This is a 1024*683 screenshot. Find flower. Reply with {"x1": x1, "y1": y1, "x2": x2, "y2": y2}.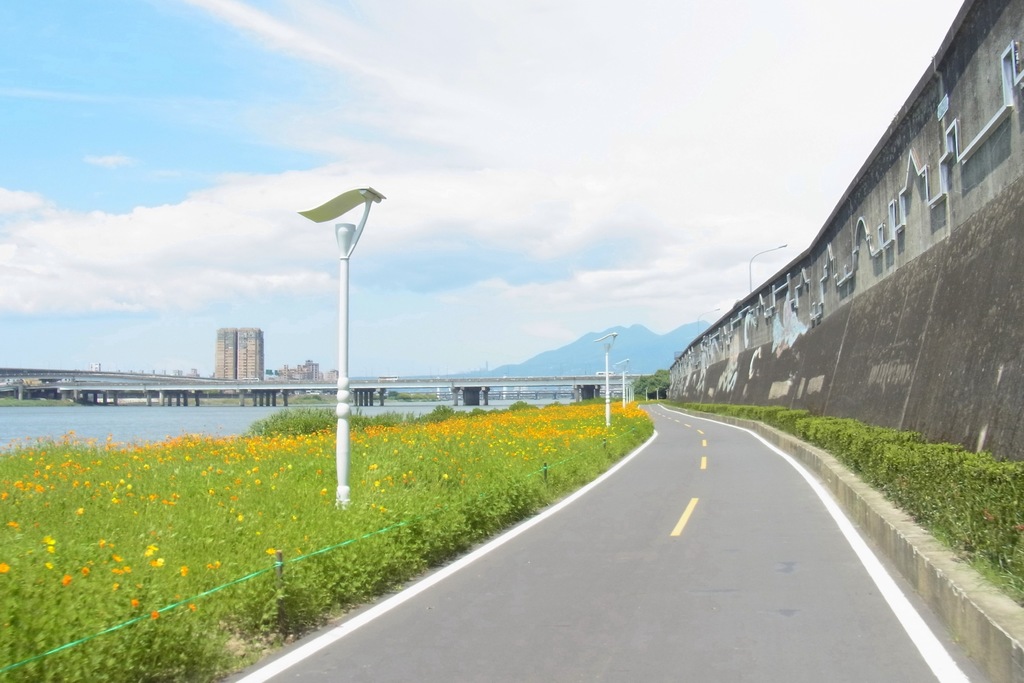
{"x1": 188, "y1": 602, "x2": 195, "y2": 615}.
